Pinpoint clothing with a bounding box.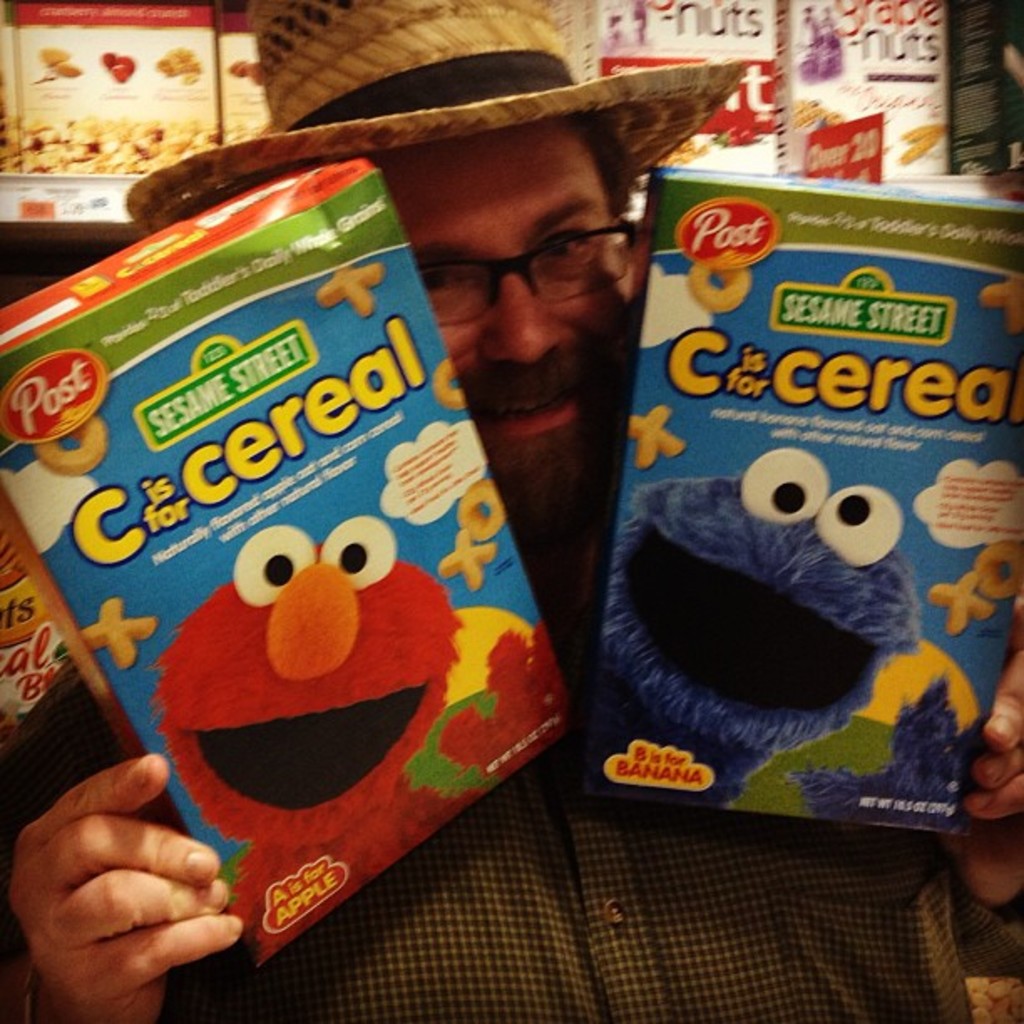
[0, 509, 1022, 1022].
